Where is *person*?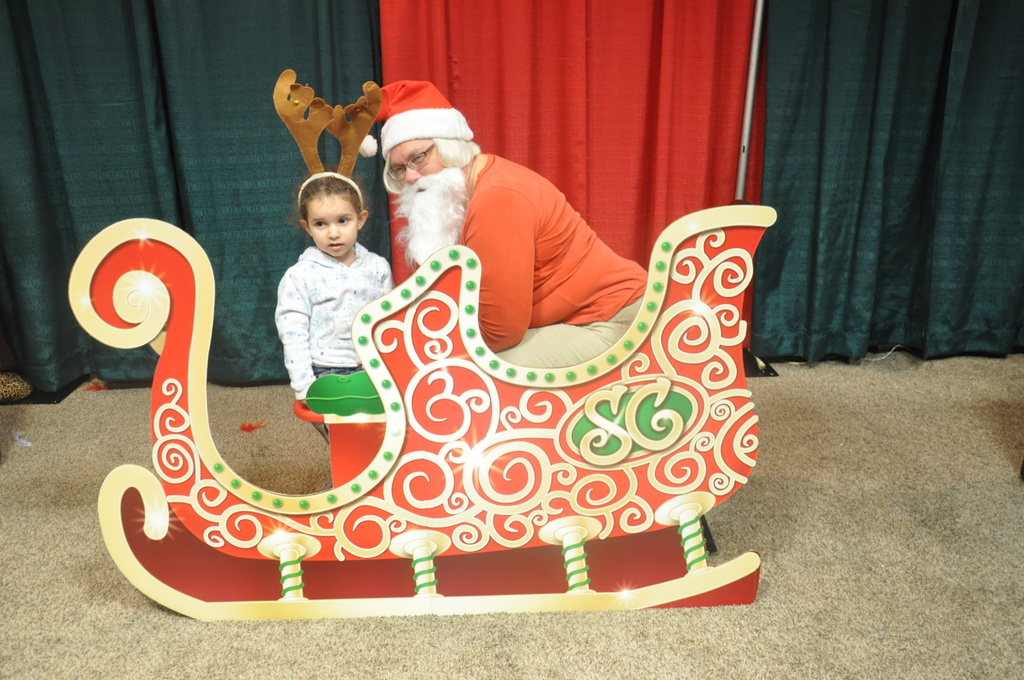
left=268, top=153, right=388, bottom=414.
